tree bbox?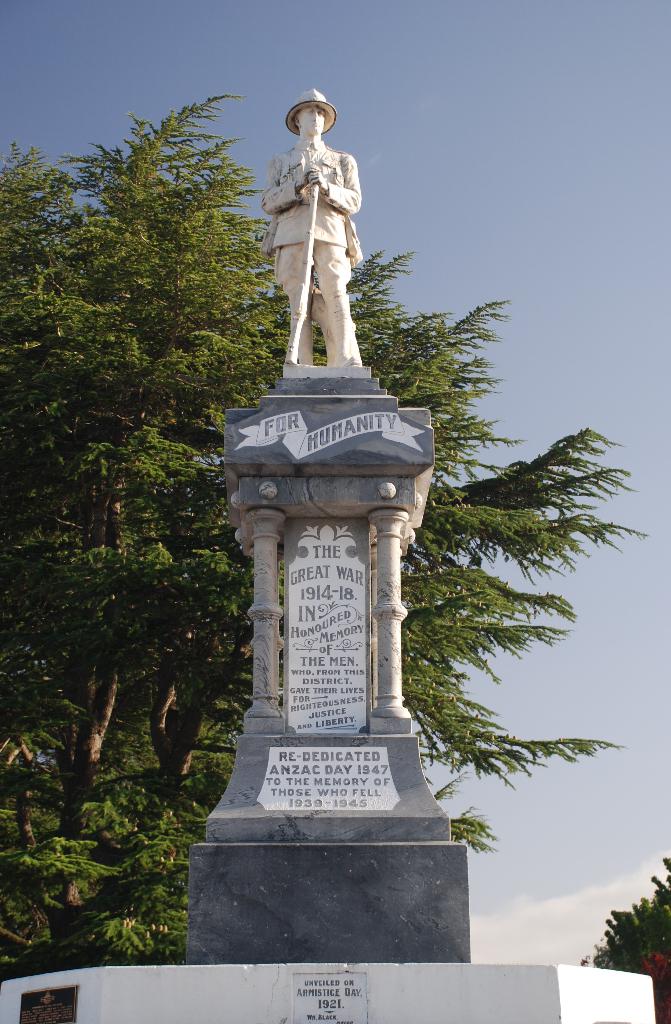
<box>25,76,264,900</box>
